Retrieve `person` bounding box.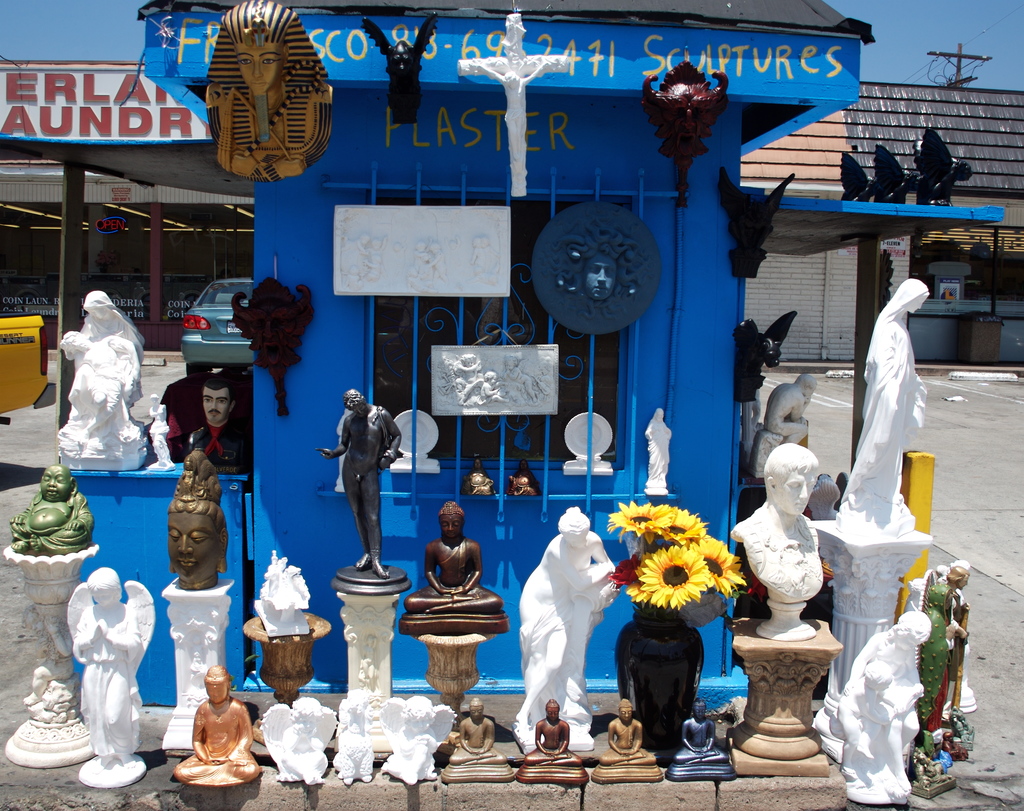
Bounding box: Rect(421, 241, 443, 281).
